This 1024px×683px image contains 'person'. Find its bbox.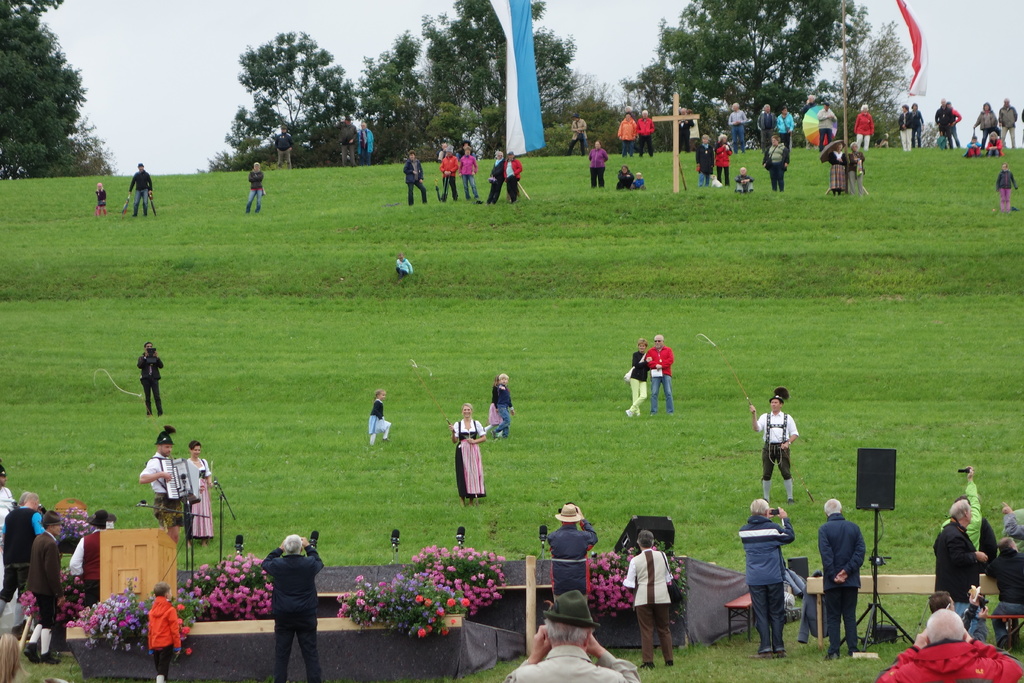
x1=911, y1=589, x2=970, y2=648.
